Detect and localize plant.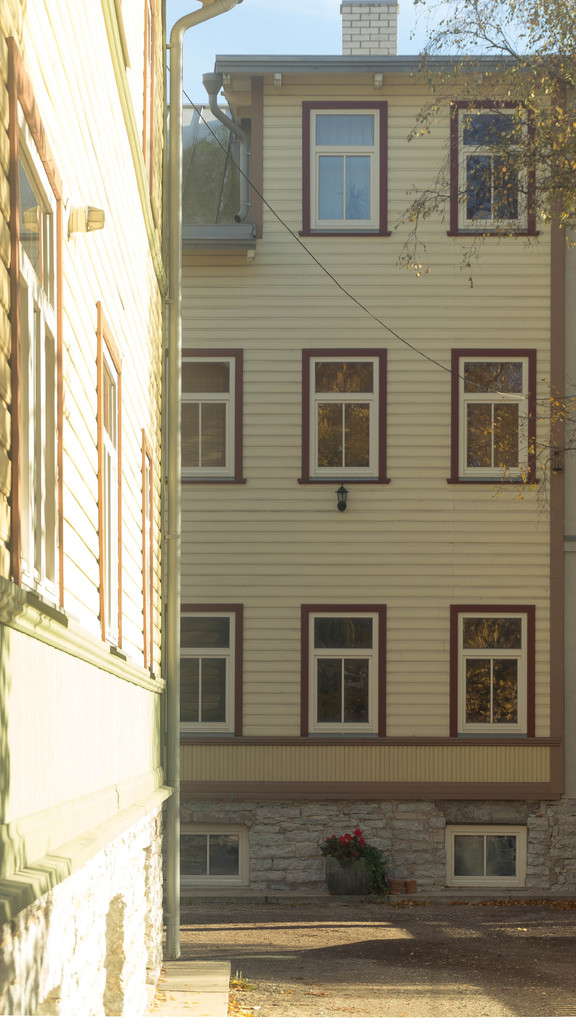
Localized at bbox(463, 367, 575, 526).
